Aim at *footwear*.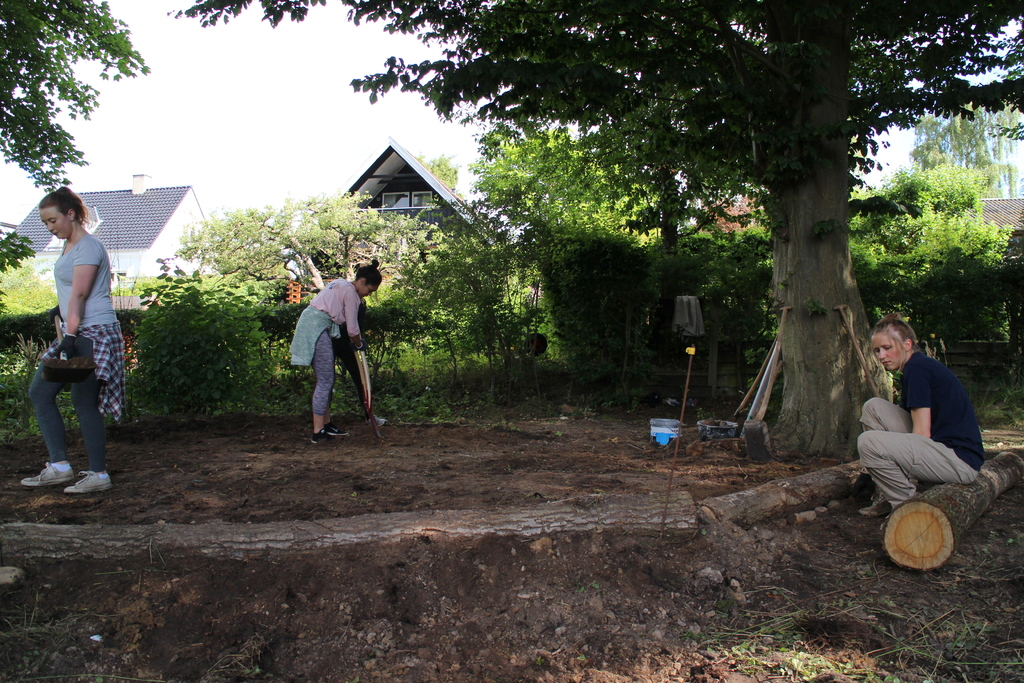
Aimed at 18, 458, 85, 486.
